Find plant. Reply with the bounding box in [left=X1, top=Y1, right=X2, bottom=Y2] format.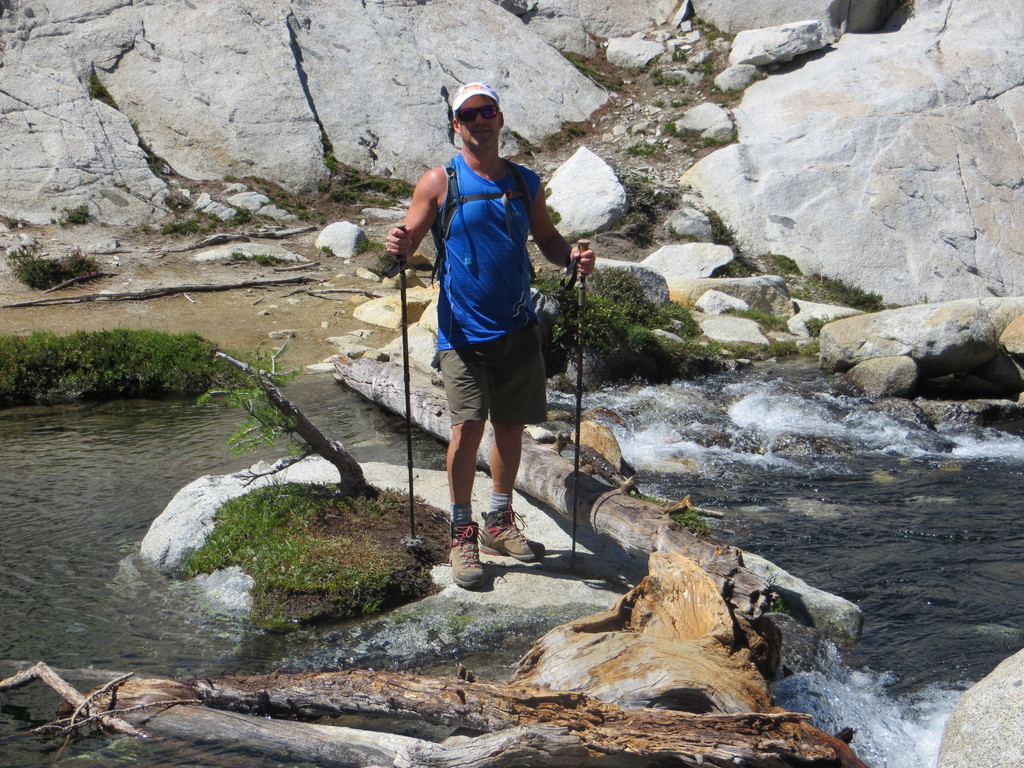
[left=1, top=239, right=103, bottom=289].
